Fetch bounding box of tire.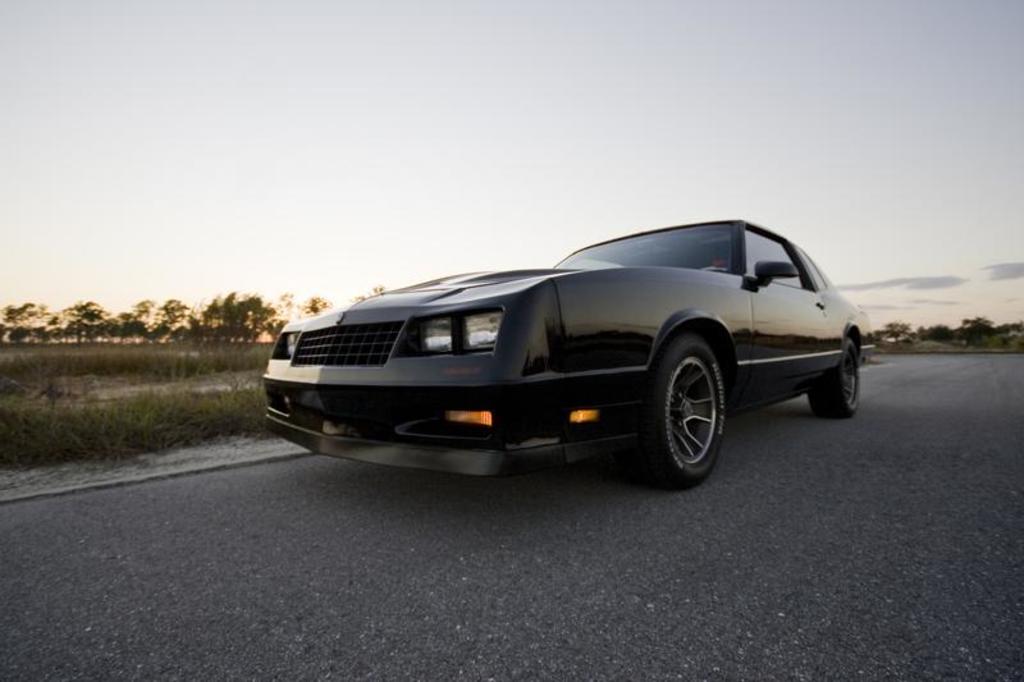
Bbox: (left=622, top=330, right=730, bottom=481).
